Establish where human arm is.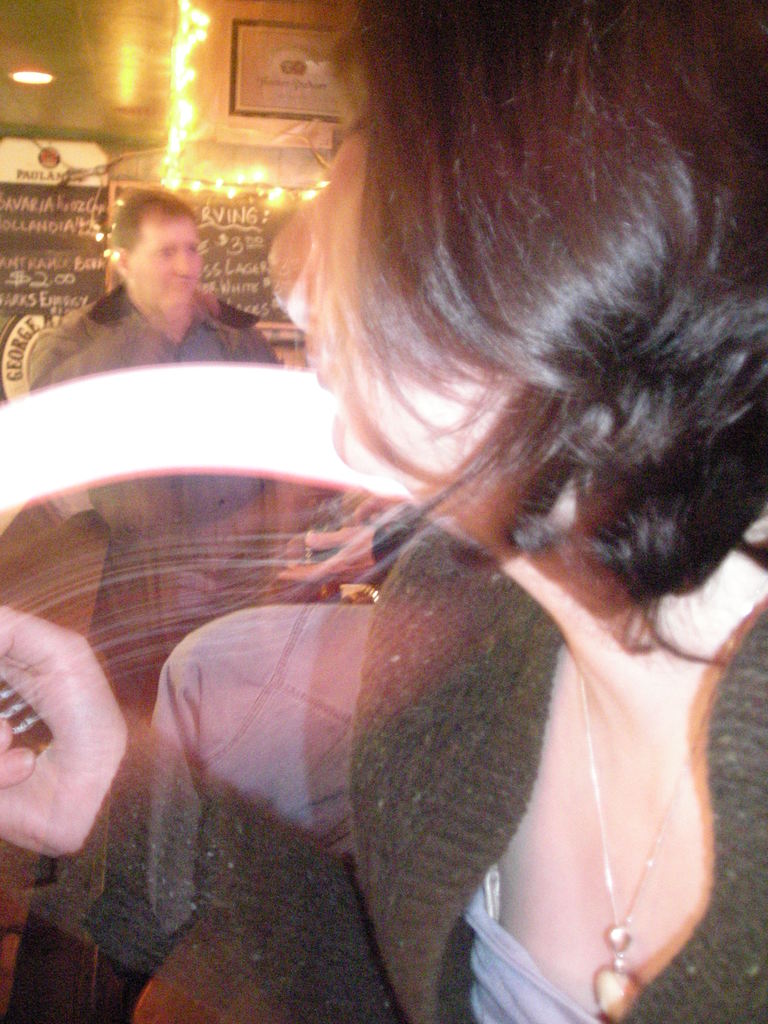
Established at 25:287:193:392.
